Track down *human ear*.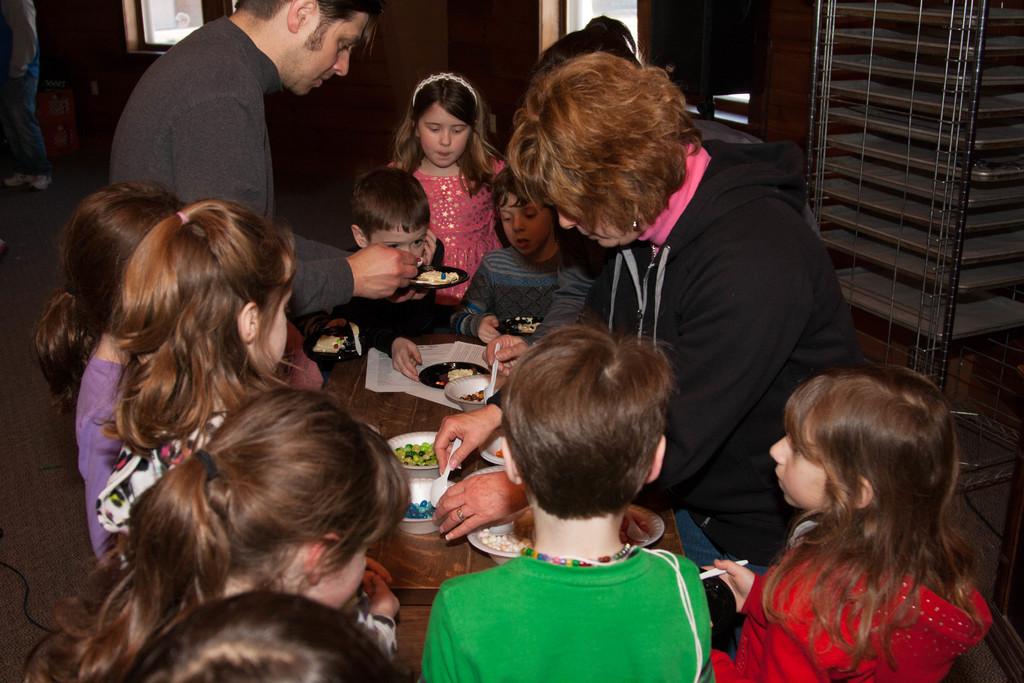
Tracked to left=236, top=299, right=262, bottom=345.
